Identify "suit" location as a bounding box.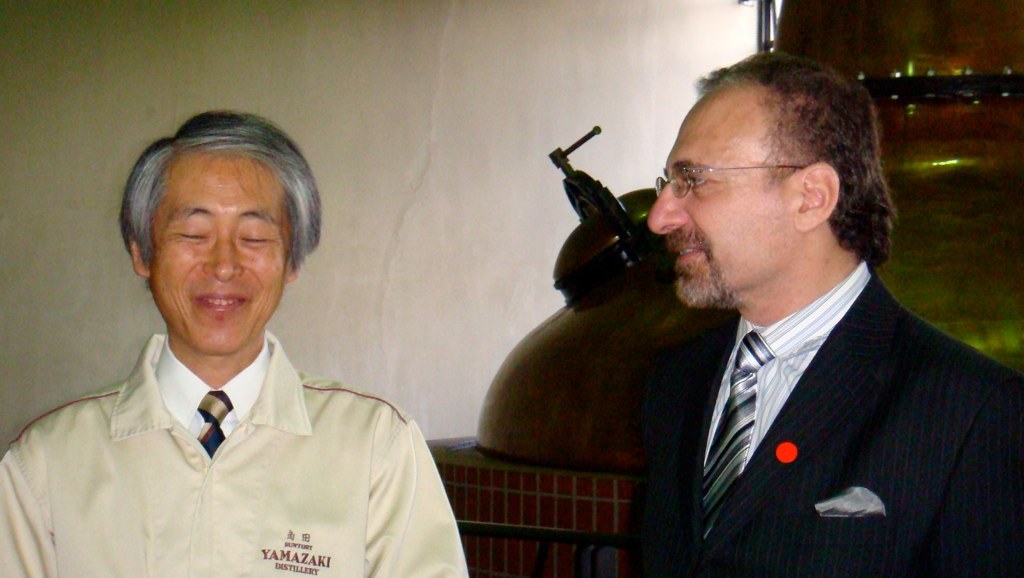
[x1=601, y1=202, x2=1021, y2=556].
